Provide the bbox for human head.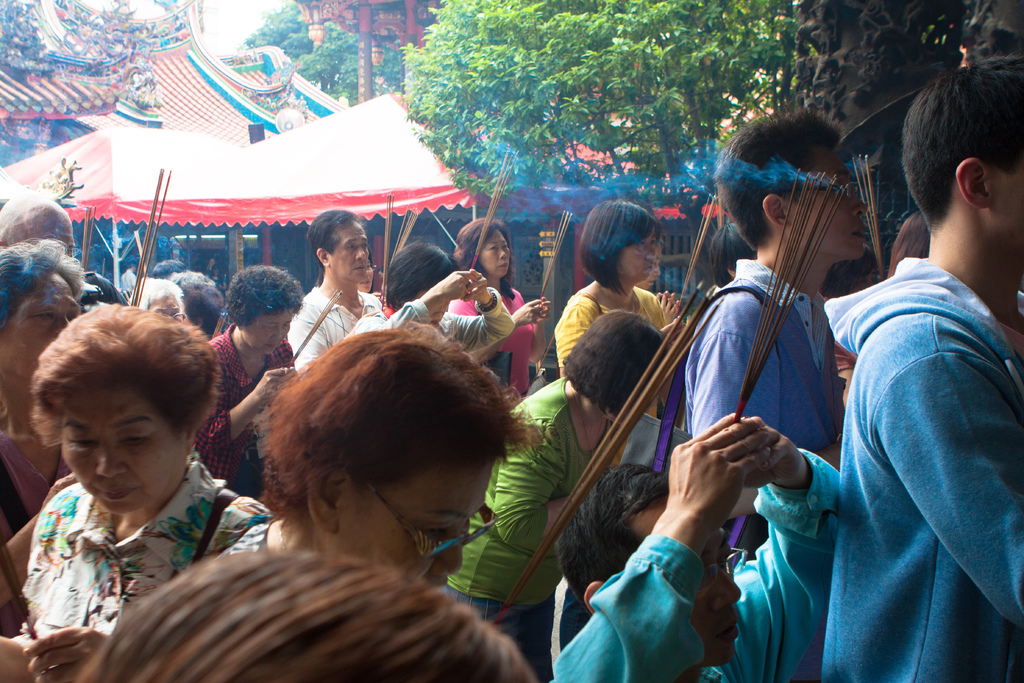
127/276/188/323.
